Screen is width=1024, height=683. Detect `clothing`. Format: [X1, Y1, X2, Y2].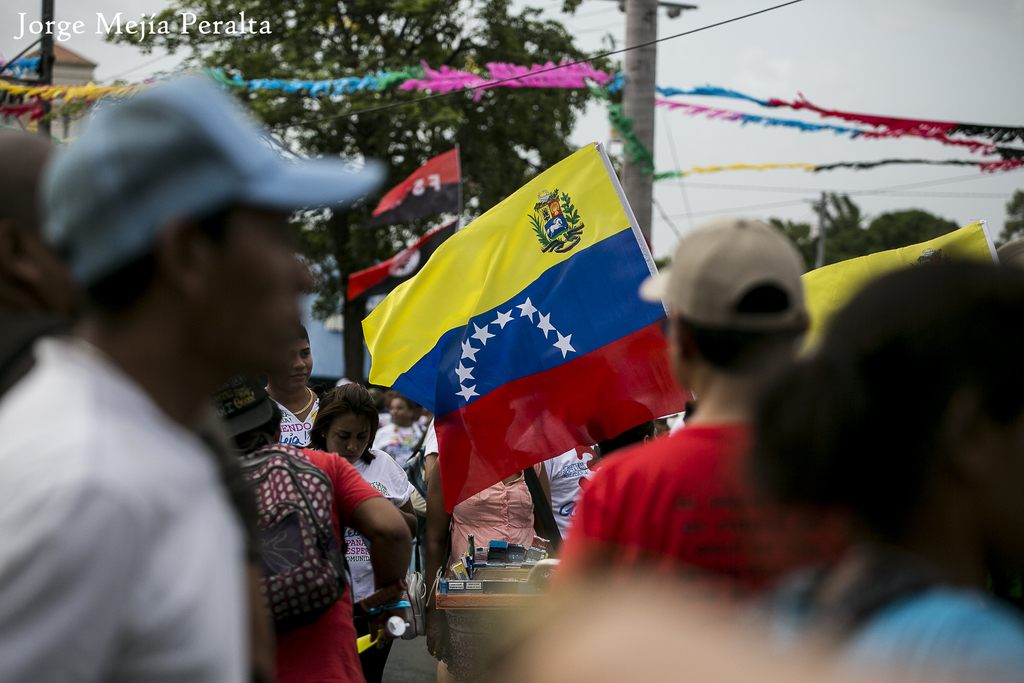
[540, 443, 597, 537].
